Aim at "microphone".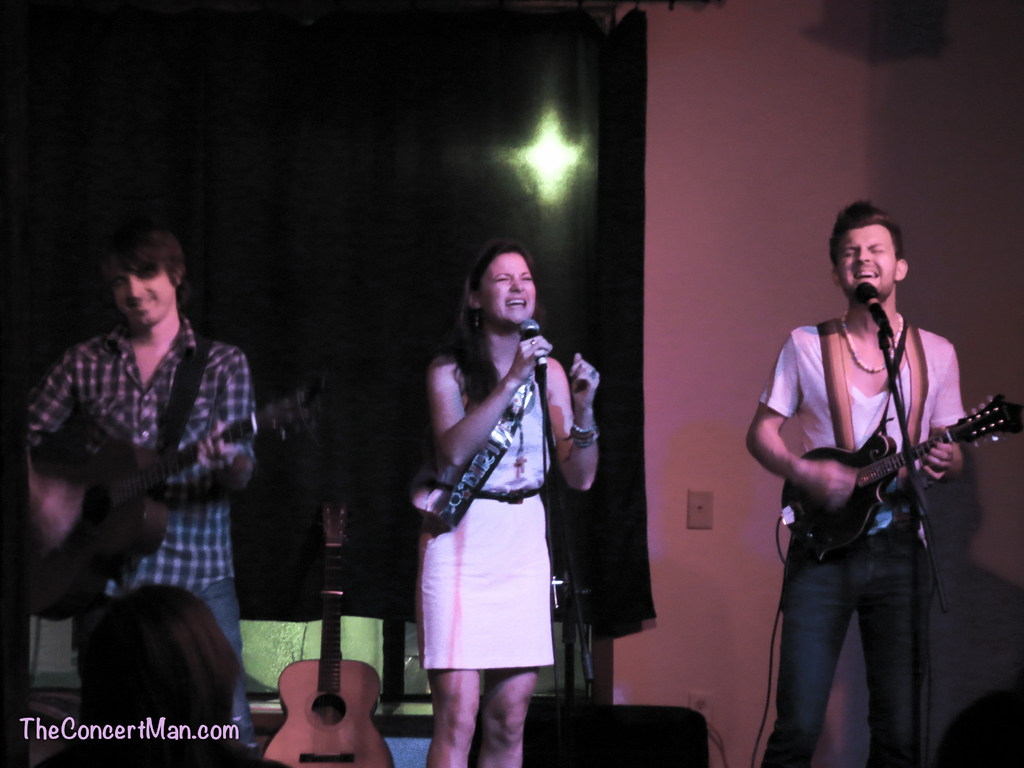
Aimed at x1=856 y1=280 x2=894 y2=333.
